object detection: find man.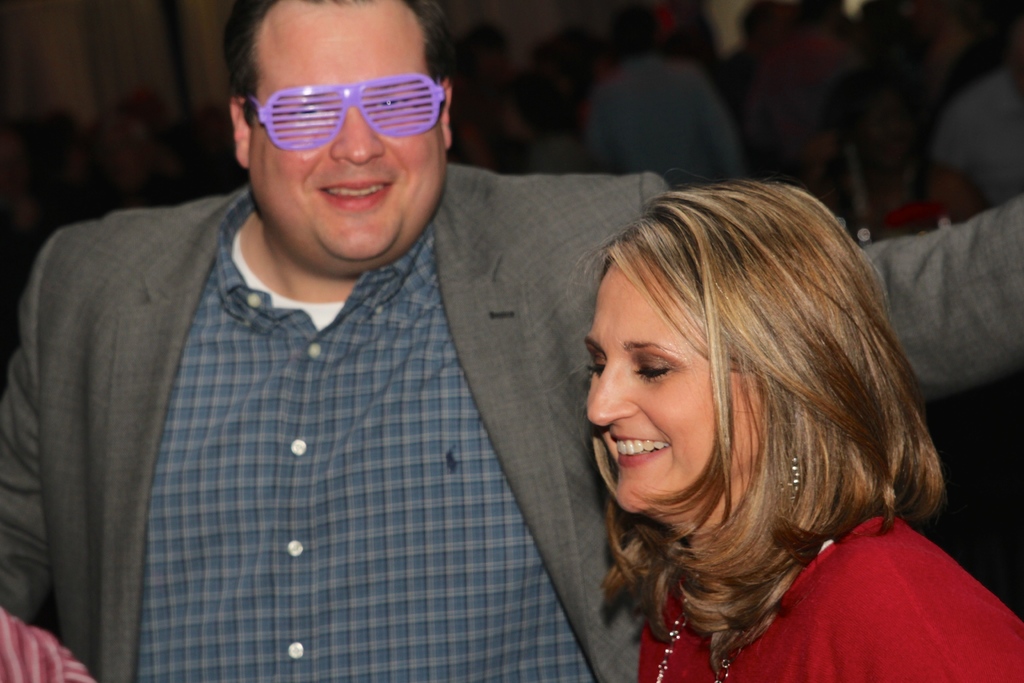
bbox(0, 0, 1023, 682).
